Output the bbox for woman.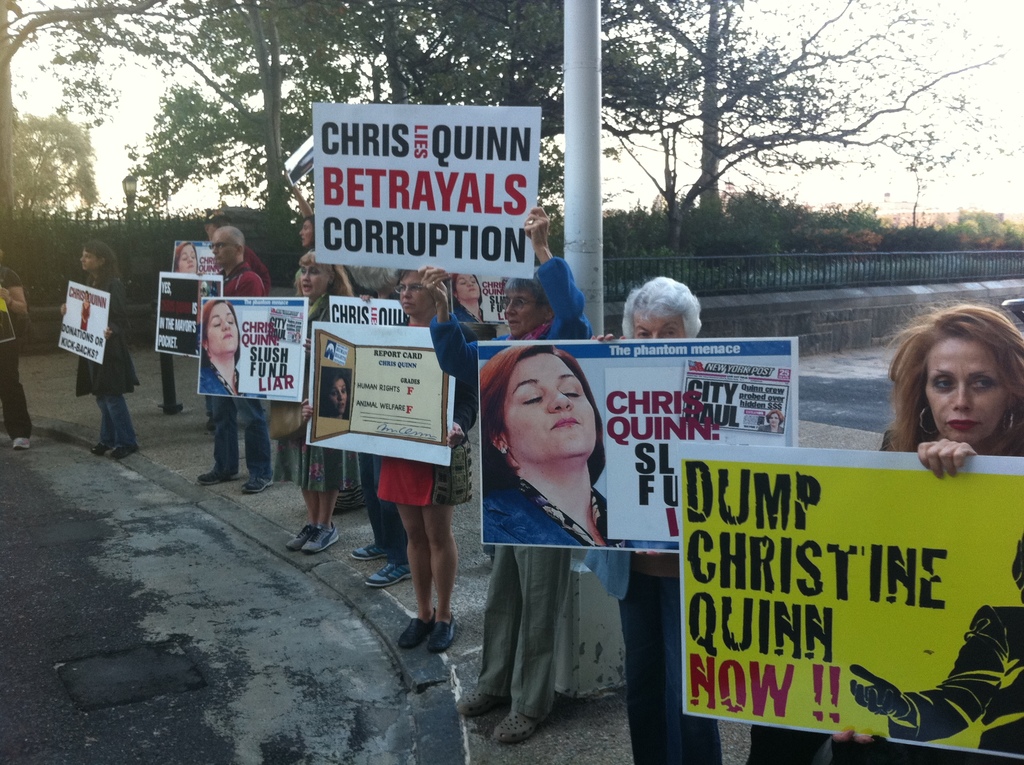
79:291:95:330.
